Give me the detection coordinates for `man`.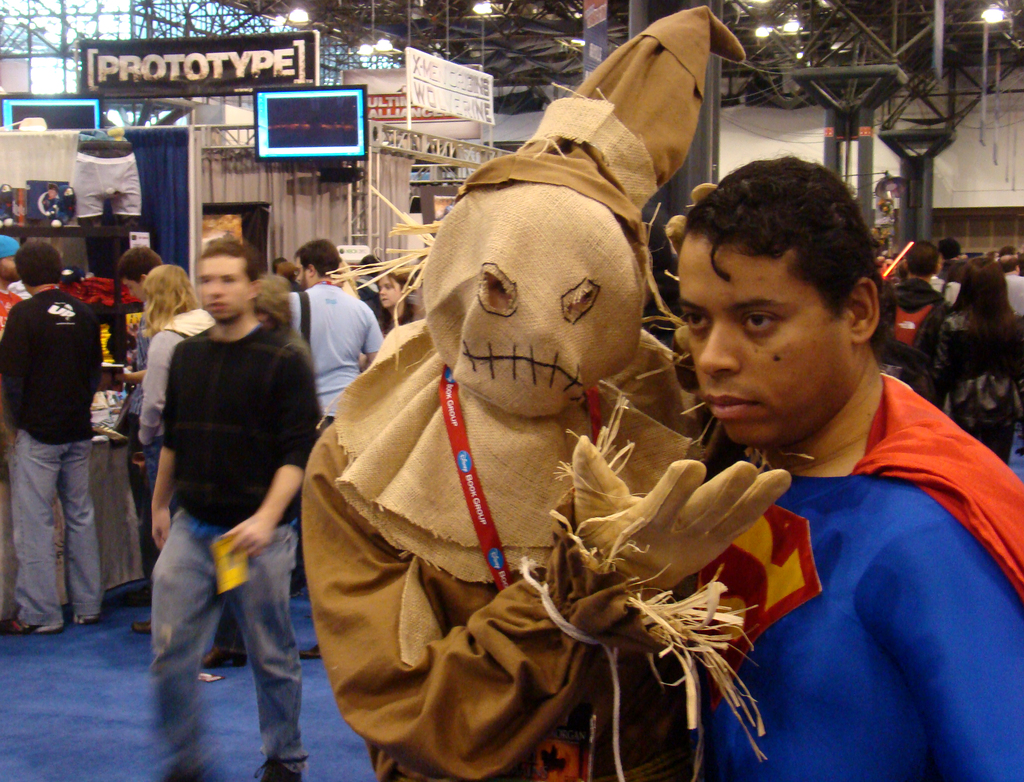
0, 237, 104, 634.
